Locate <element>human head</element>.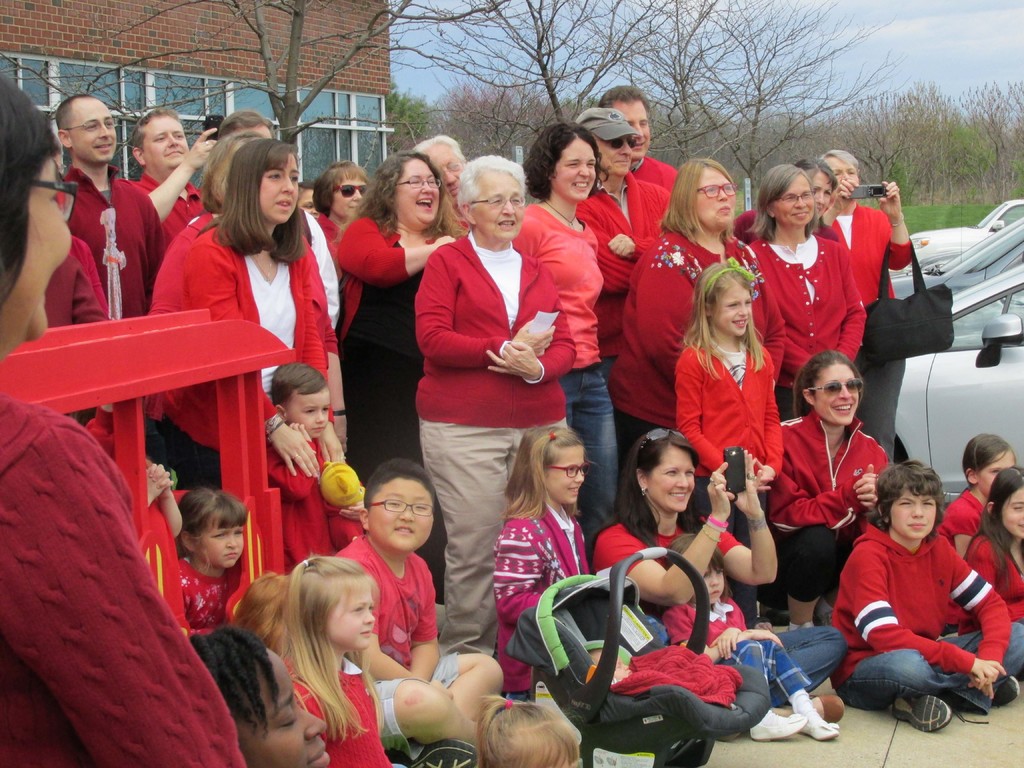
Bounding box: bbox=(510, 426, 598, 508).
